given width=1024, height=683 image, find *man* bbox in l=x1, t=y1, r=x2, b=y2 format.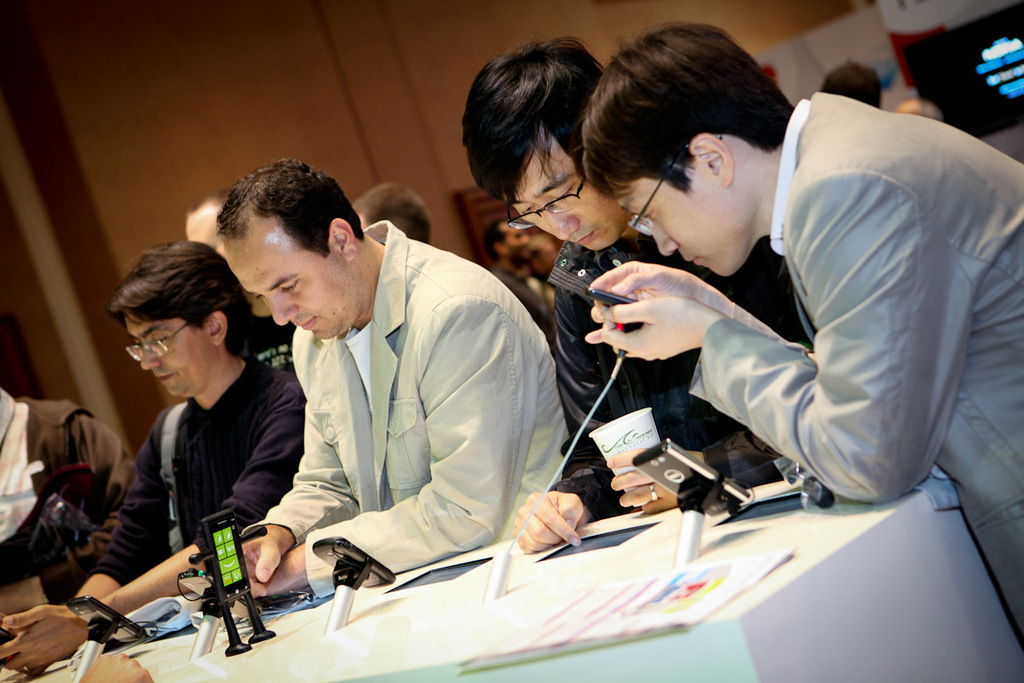
l=457, t=27, r=820, b=552.
